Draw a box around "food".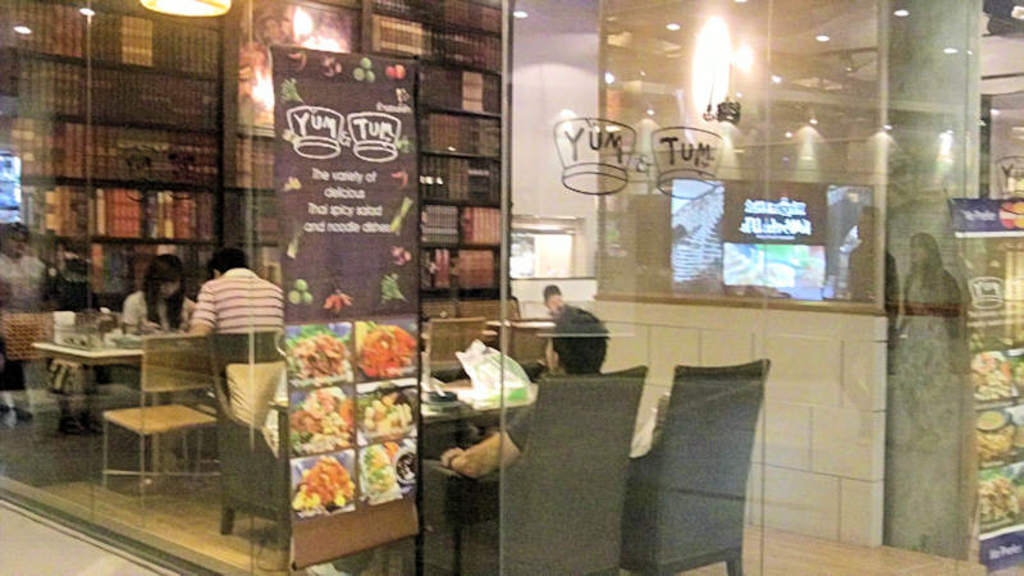
select_region(385, 436, 403, 461).
